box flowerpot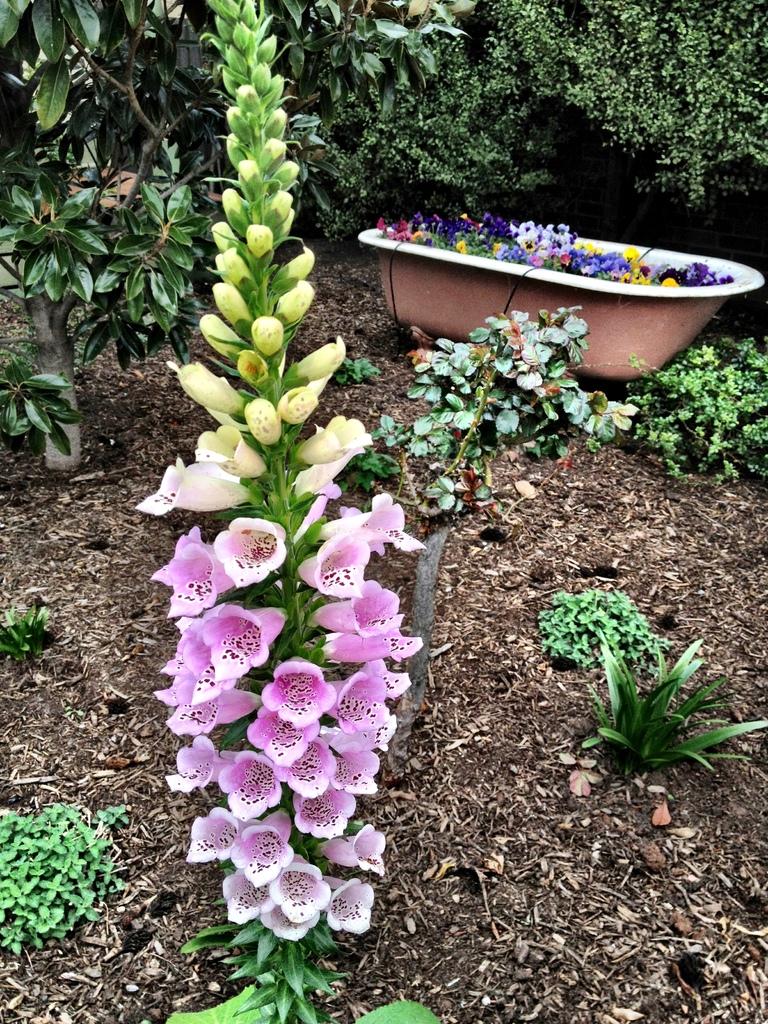
l=359, t=218, r=767, b=383
